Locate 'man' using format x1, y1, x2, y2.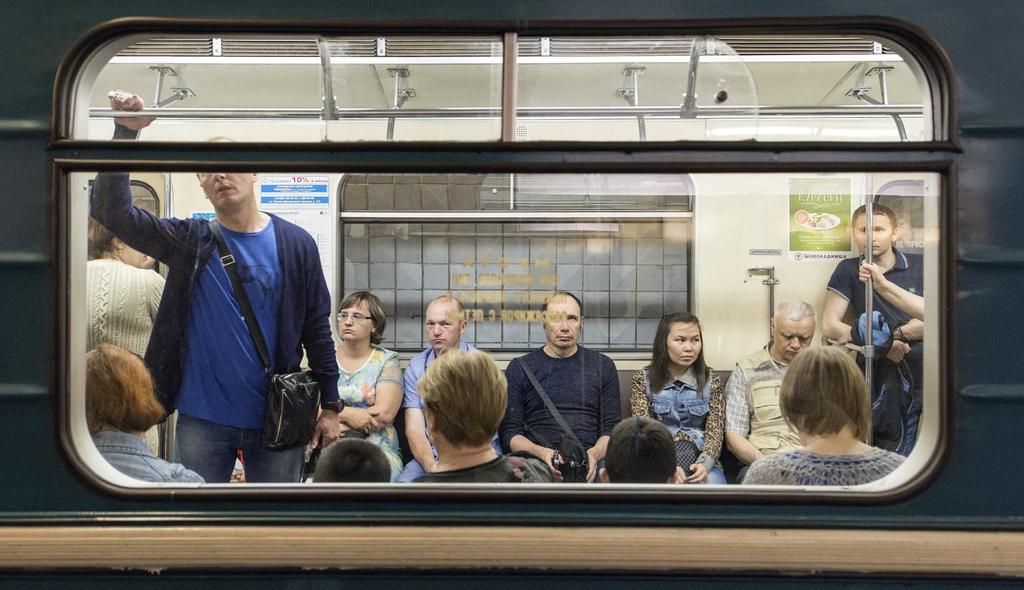
390, 288, 507, 492.
